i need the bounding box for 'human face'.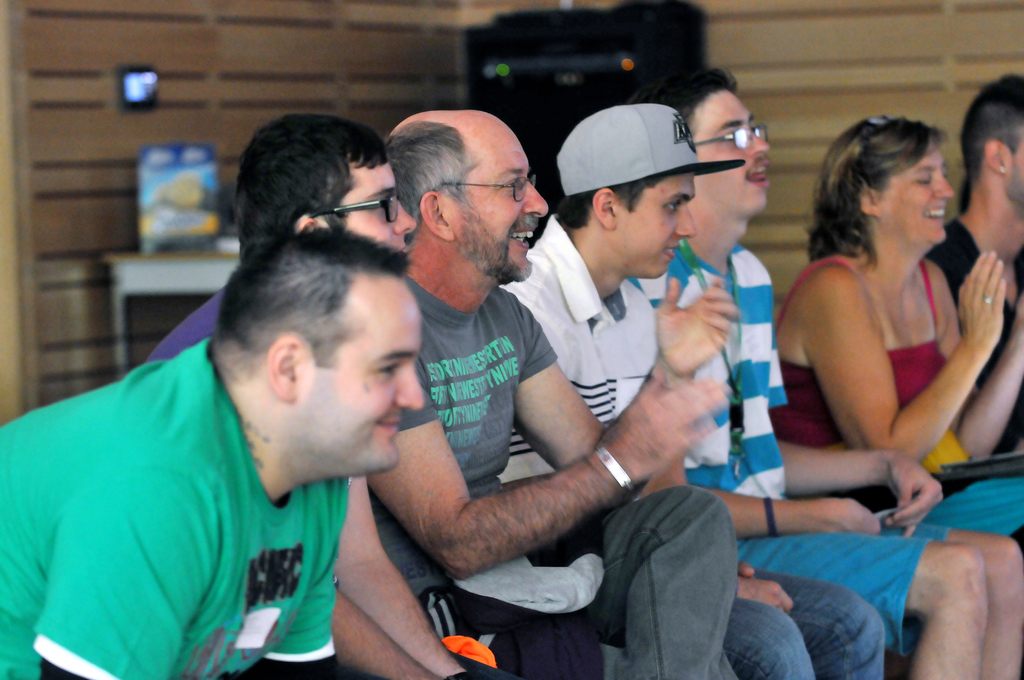
Here it is: <box>872,135,955,245</box>.
